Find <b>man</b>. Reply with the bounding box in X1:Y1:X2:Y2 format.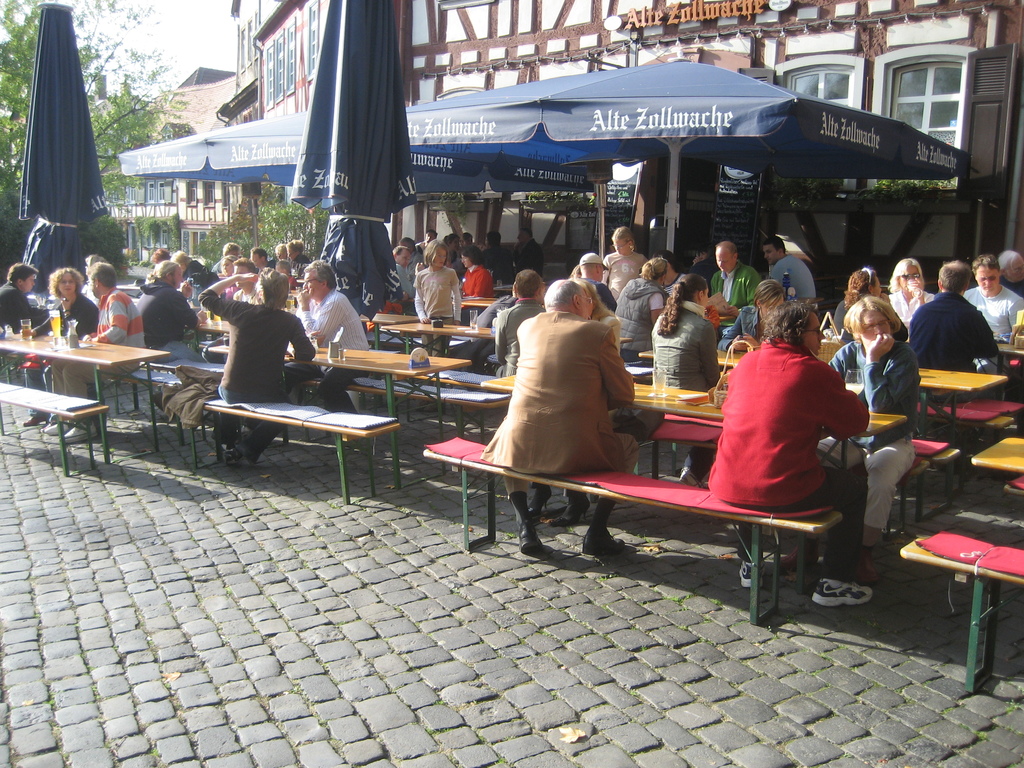
897:256:1009:426.
